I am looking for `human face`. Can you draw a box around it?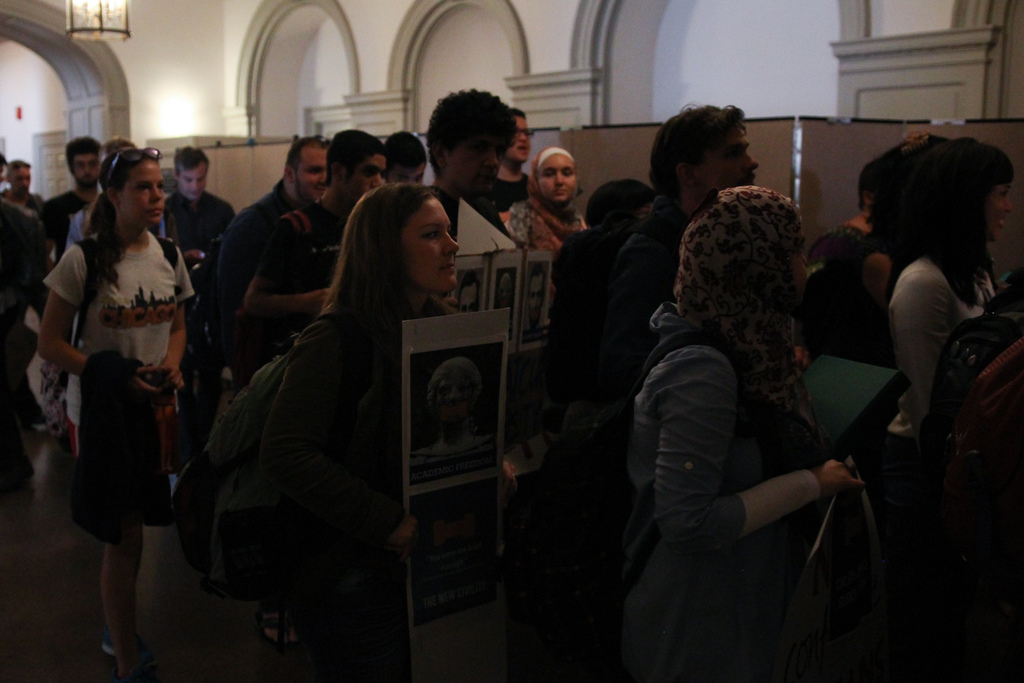
Sure, the bounding box is left=68, top=150, right=106, bottom=189.
